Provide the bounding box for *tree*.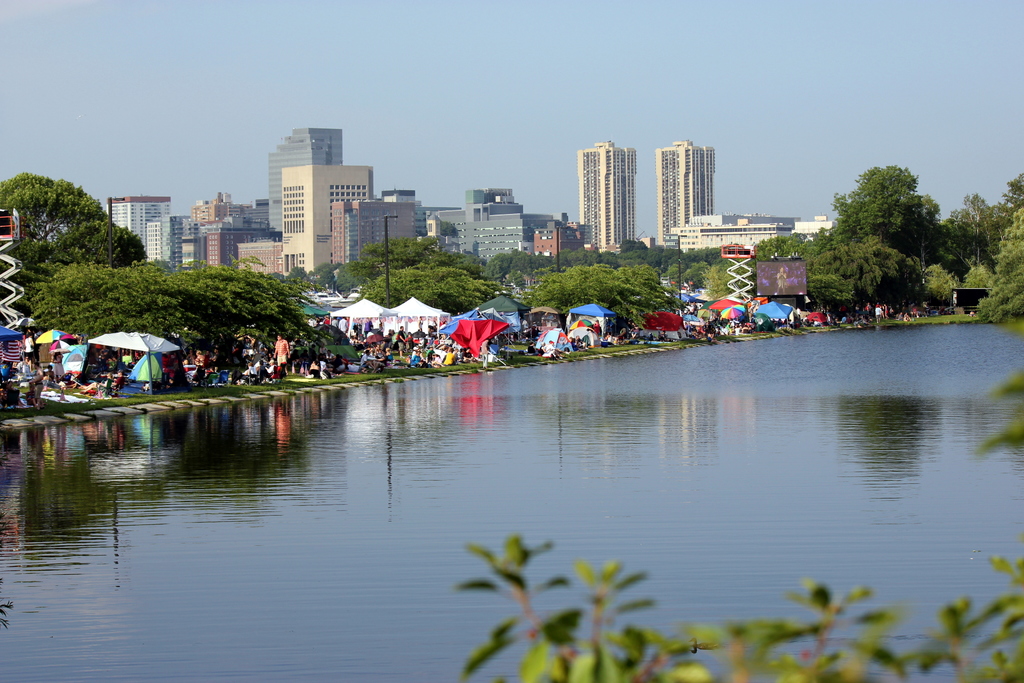
<box>828,163,950,265</box>.
